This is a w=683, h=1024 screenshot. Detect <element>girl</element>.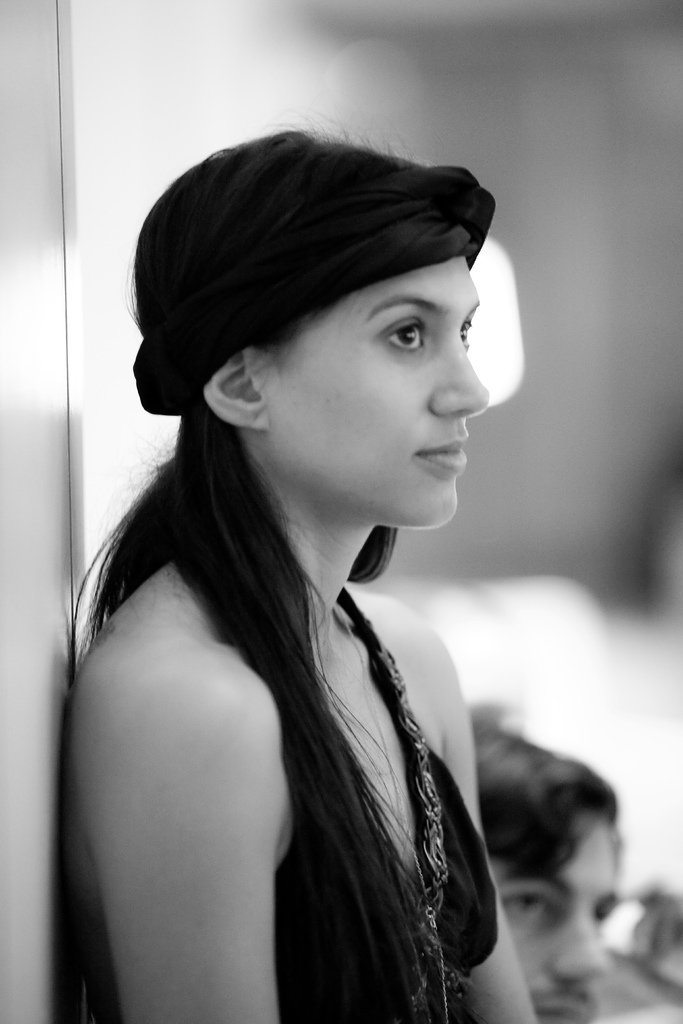
x1=68, y1=106, x2=537, y2=1023.
